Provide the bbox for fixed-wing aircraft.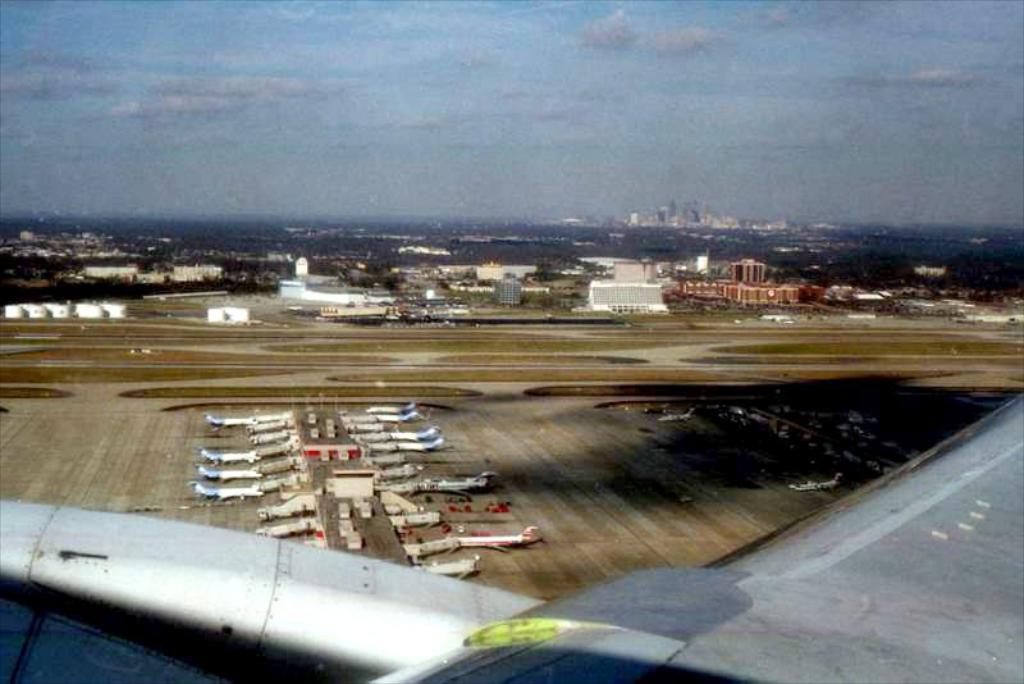
393 439 448 455.
